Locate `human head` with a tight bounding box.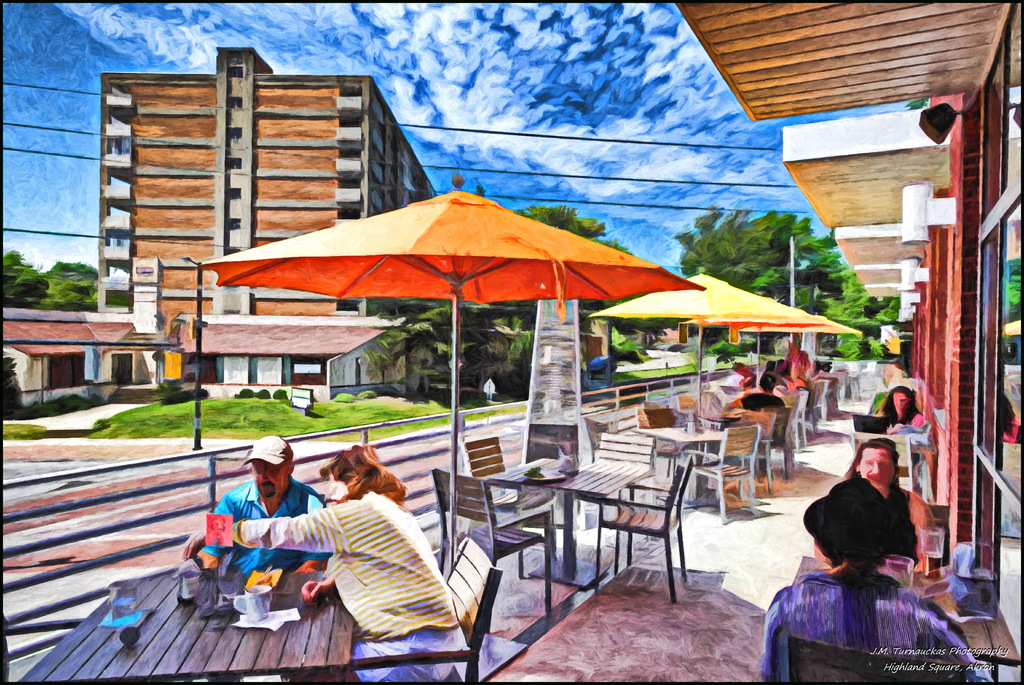
crop(758, 375, 779, 390).
